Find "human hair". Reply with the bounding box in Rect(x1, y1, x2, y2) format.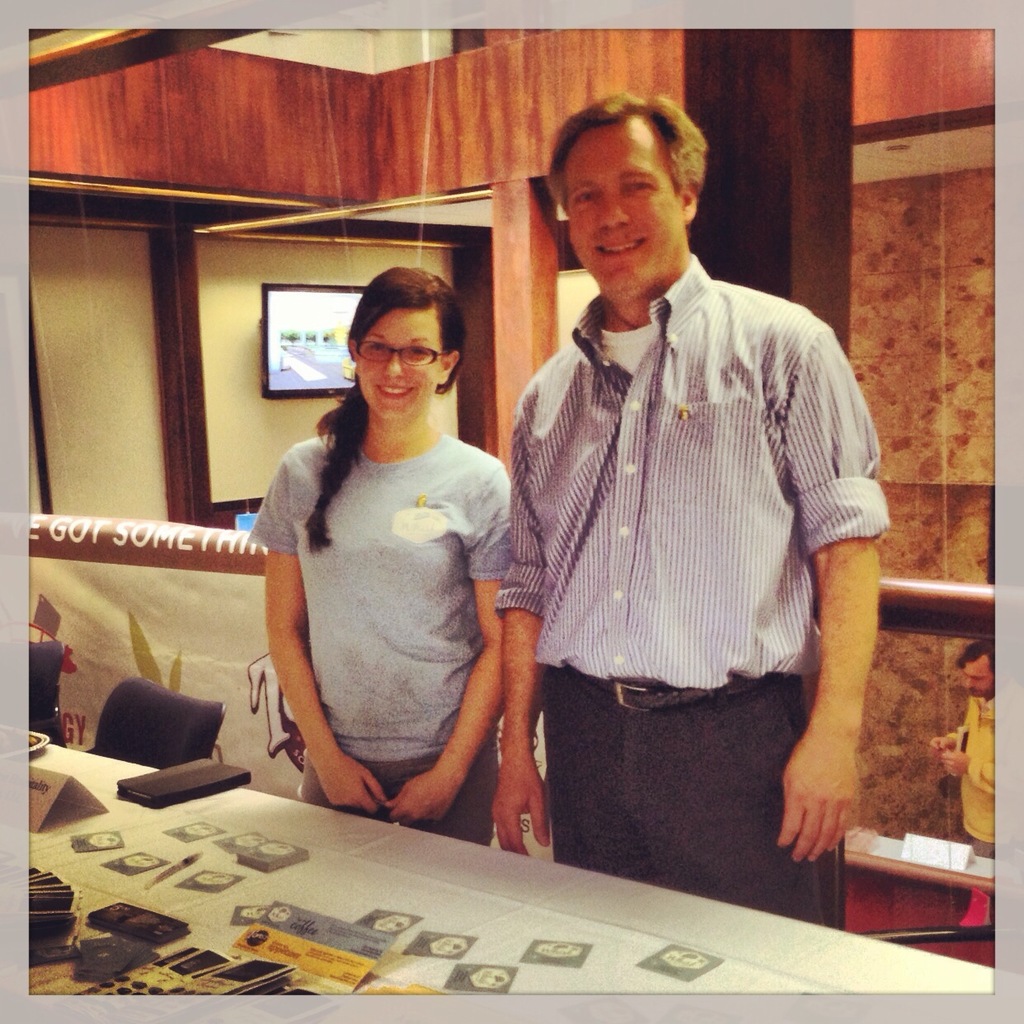
Rect(303, 262, 458, 556).
